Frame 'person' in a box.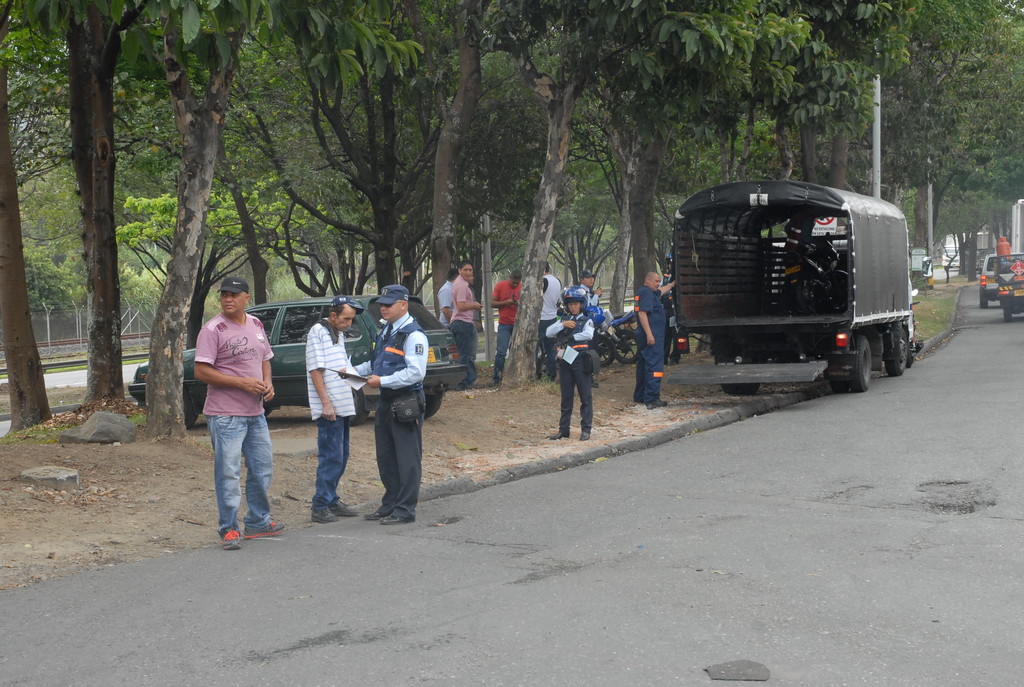
438, 269, 459, 354.
